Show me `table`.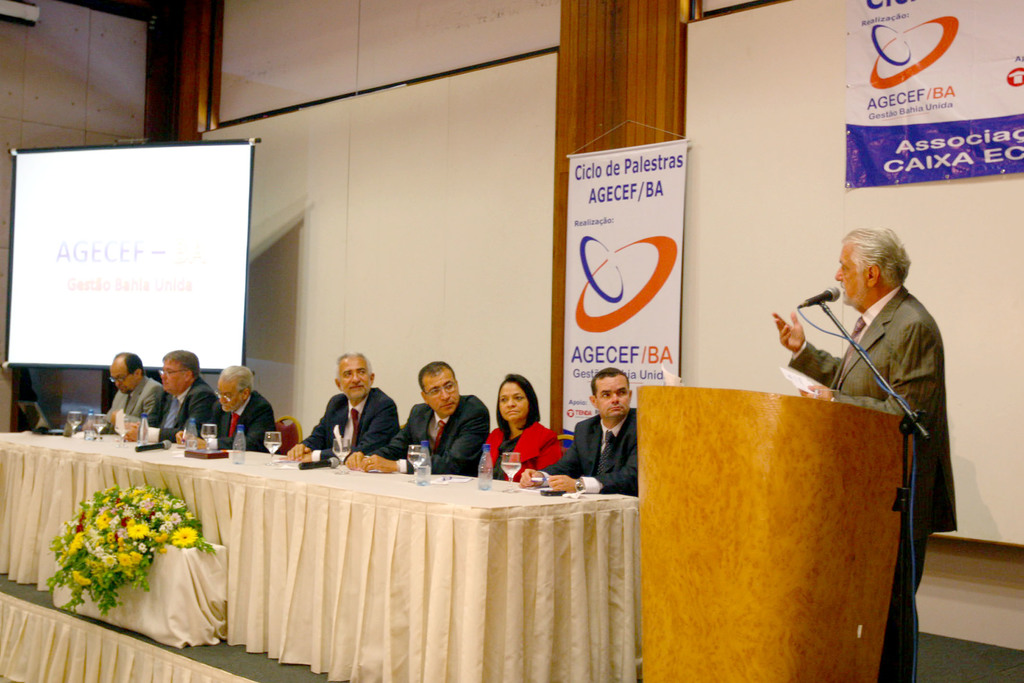
`table` is here: box(0, 432, 646, 679).
